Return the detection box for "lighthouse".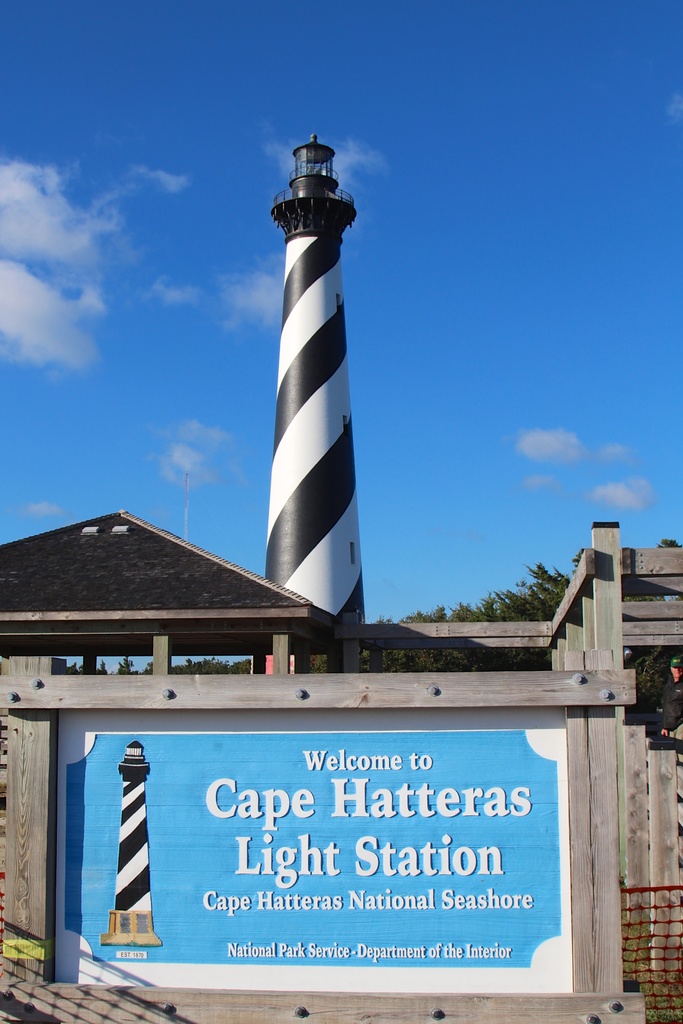
(left=242, top=122, right=385, bottom=687).
